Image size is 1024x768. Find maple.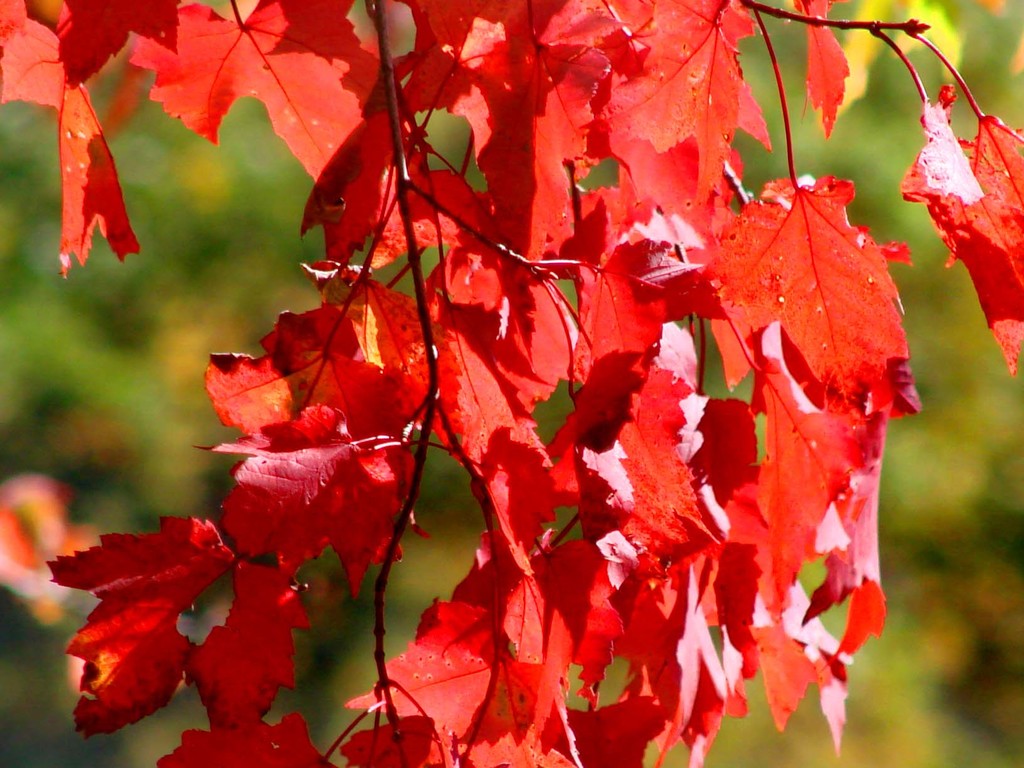
(70,0,959,767).
